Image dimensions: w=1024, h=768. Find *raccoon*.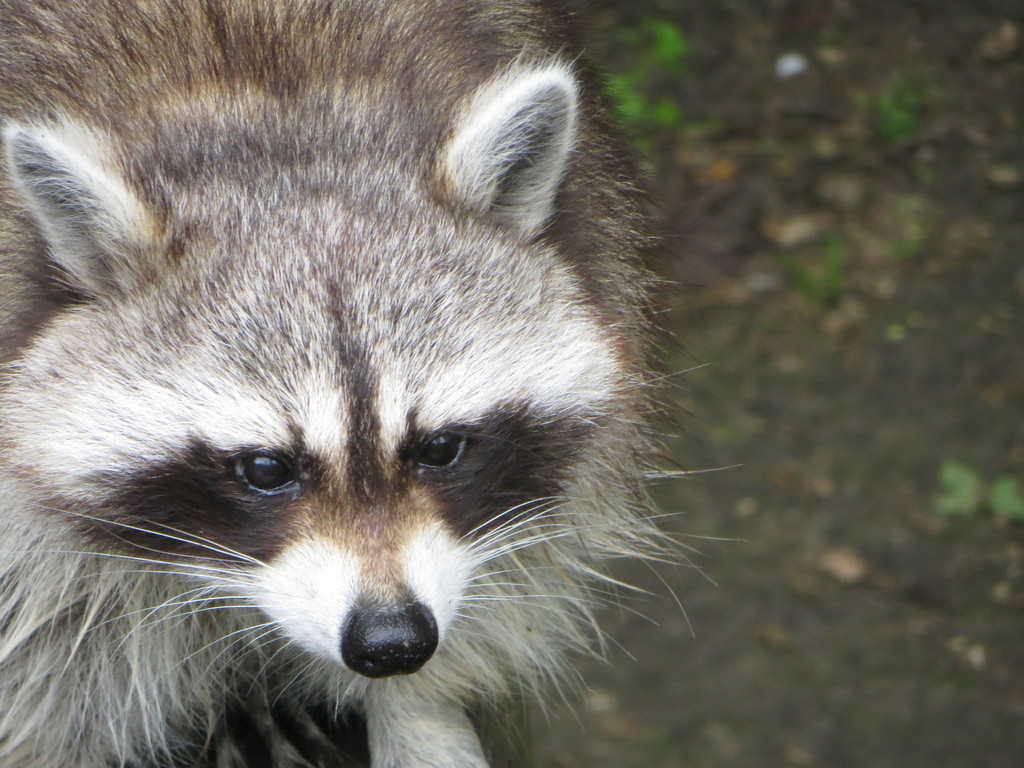
{"left": 0, "top": 0, "right": 746, "bottom": 767}.
